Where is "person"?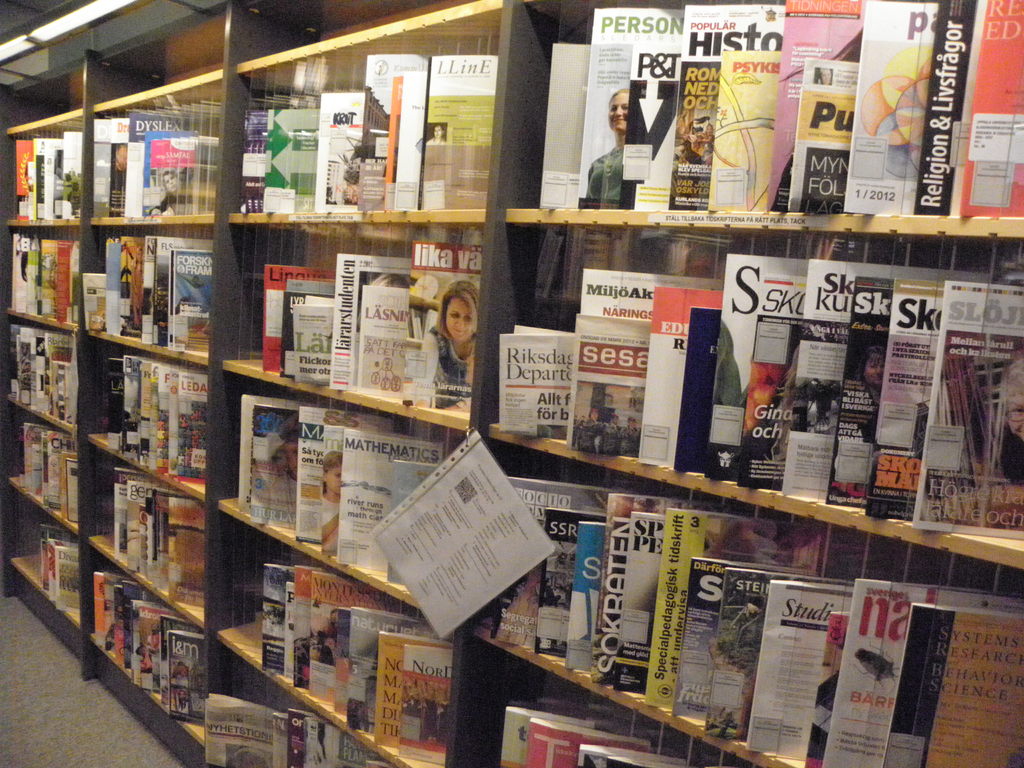
region(408, 271, 473, 381).
